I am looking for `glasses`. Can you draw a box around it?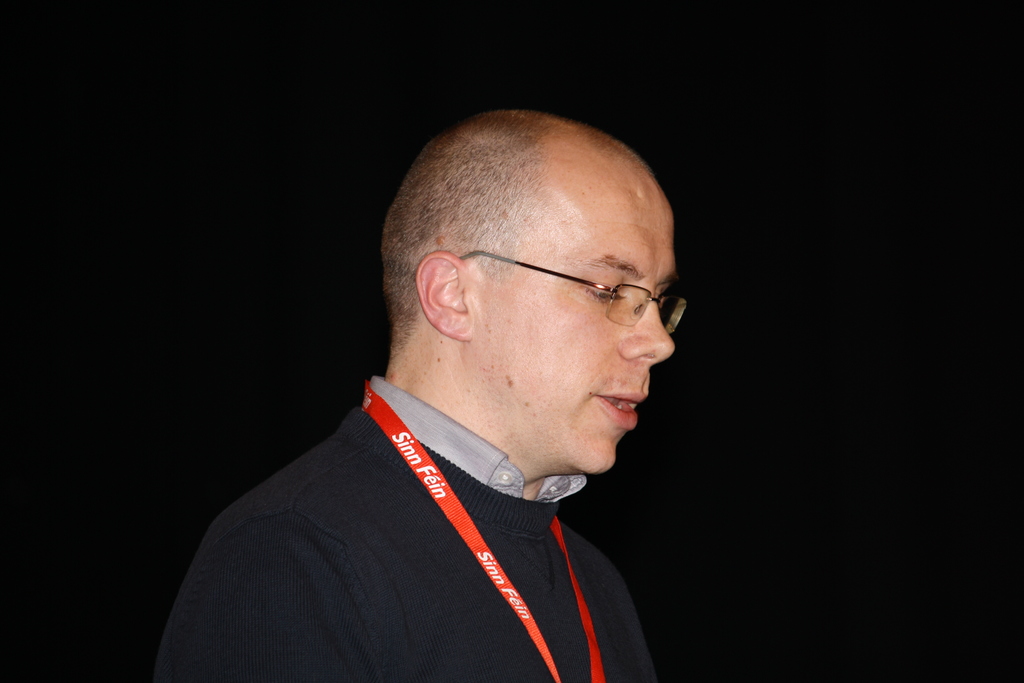
Sure, the bounding box is <bbox>454, 242, 705, 347</bbox>.
